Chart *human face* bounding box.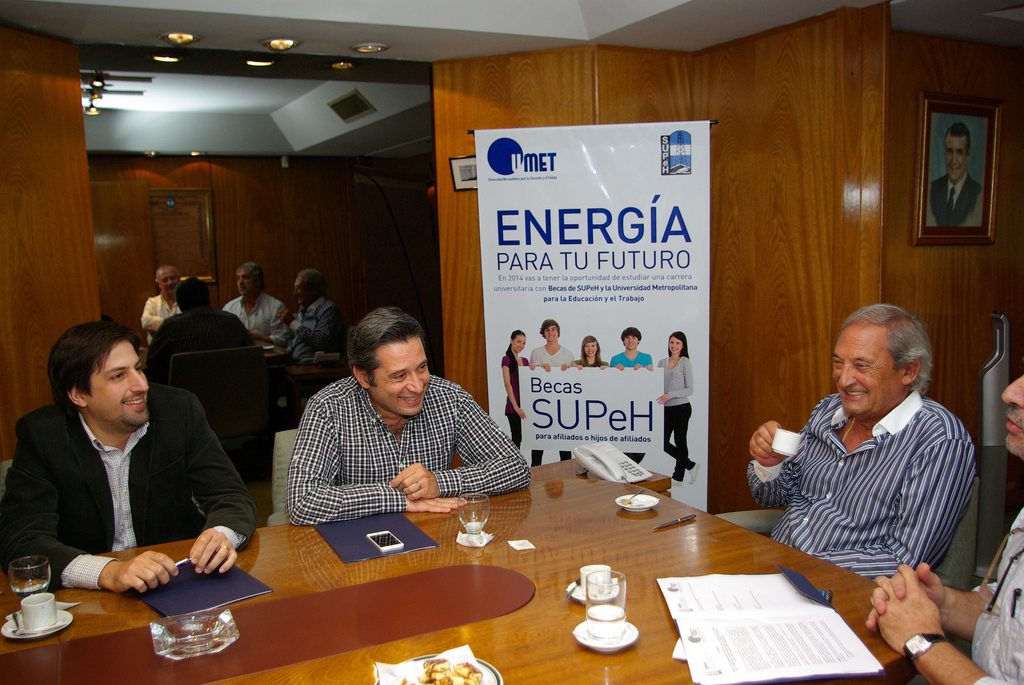
Charted: BBox(624, 336, 640, 349).
